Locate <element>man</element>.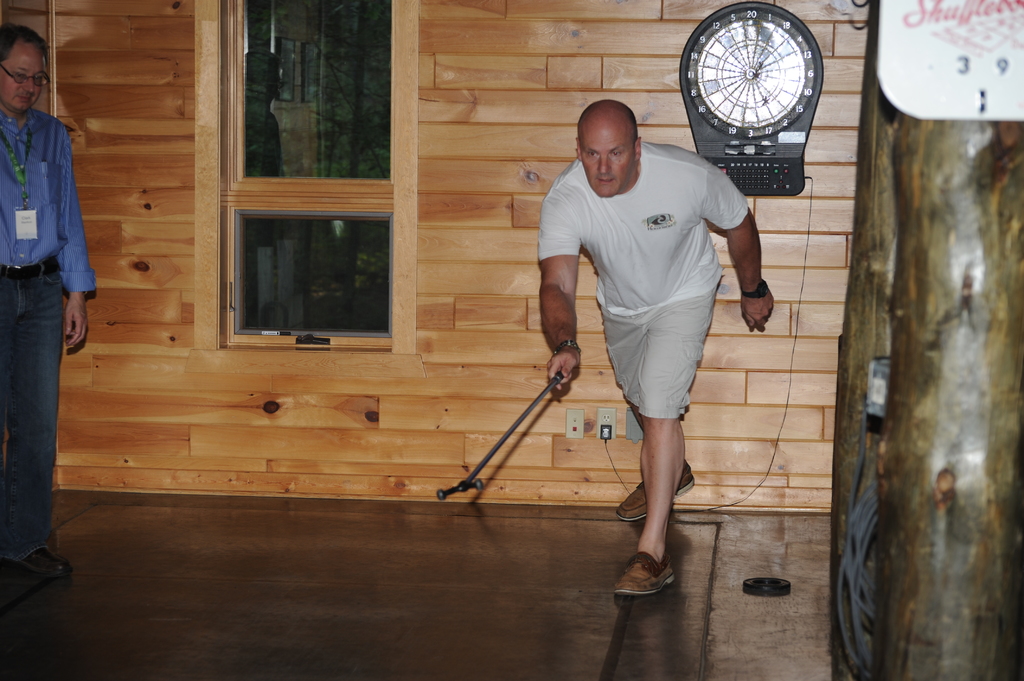
Bounding box: 0, 19, 99, 589.
